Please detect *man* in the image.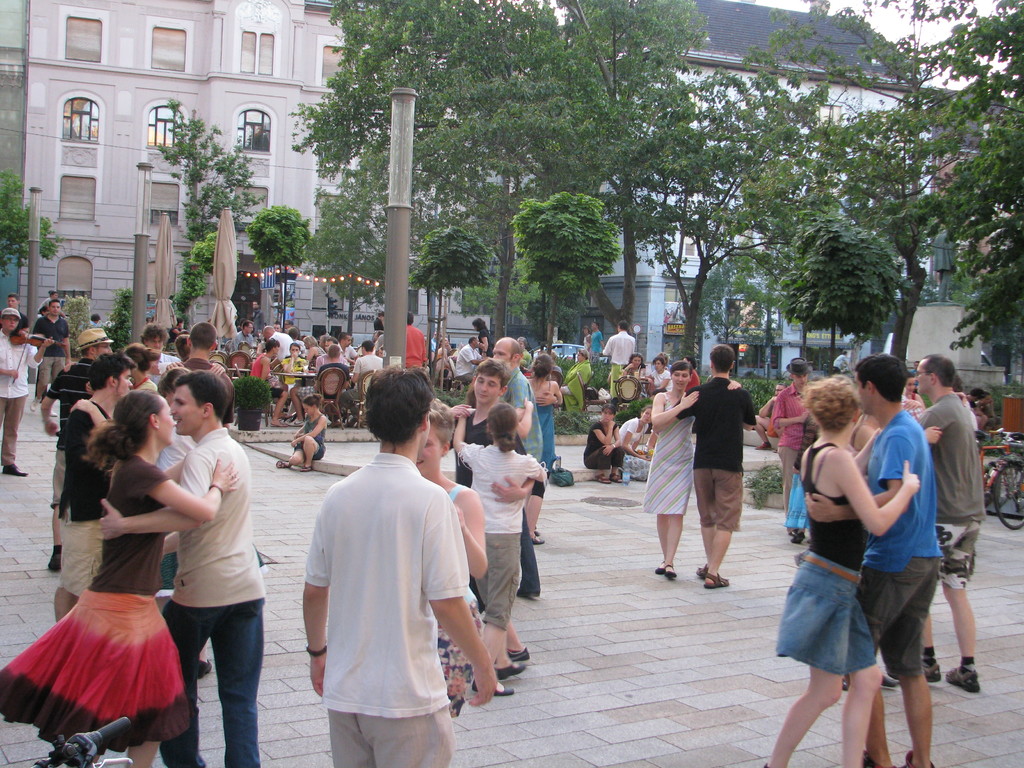
335/332/360/365.
